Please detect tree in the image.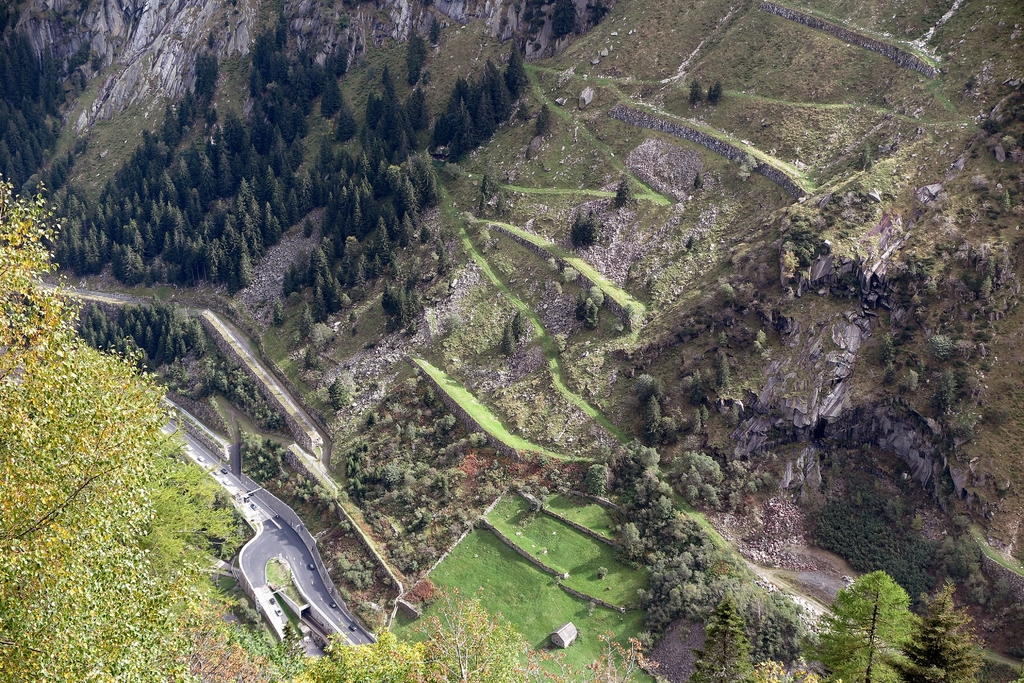
pyautogui.locateOnScreen(689, 76, 701, 106).
